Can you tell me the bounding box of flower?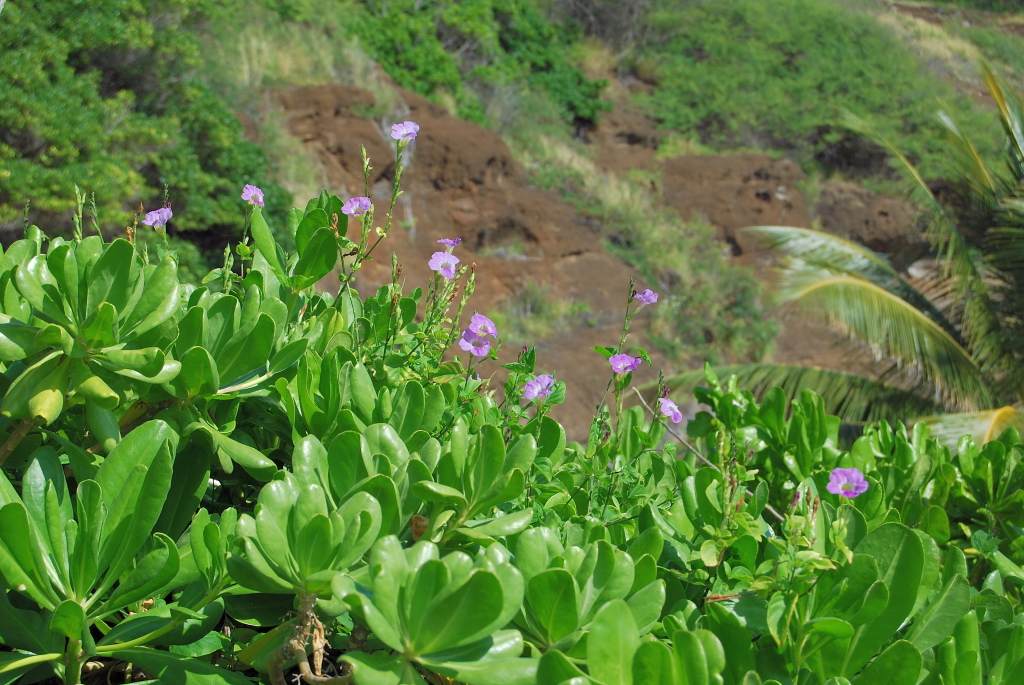
select_region(632, 291, 656, 313).
